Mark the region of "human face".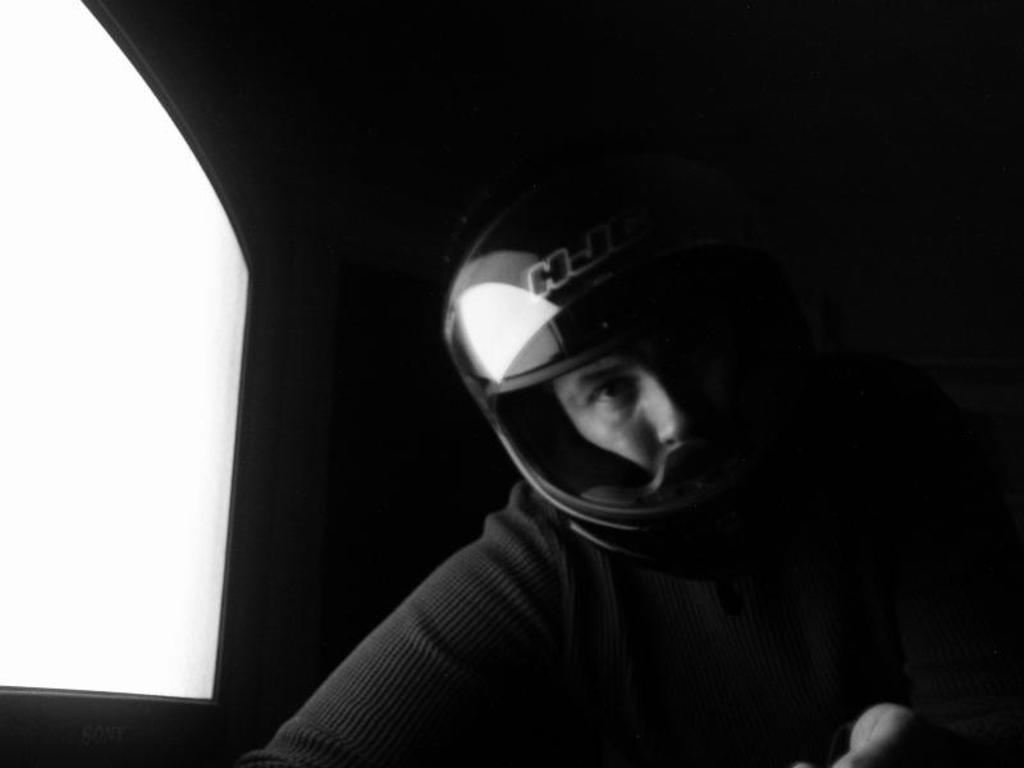
Region: Rect(553, 323, 739, 477).
